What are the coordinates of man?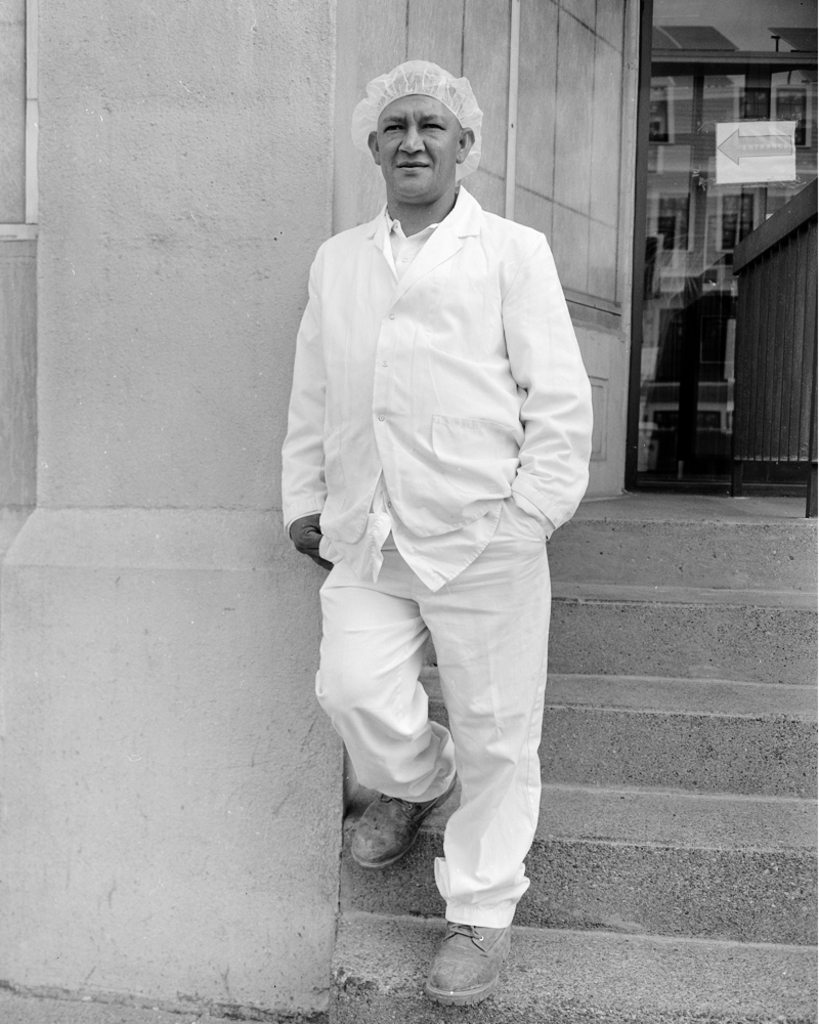
[282,32,606,978].
